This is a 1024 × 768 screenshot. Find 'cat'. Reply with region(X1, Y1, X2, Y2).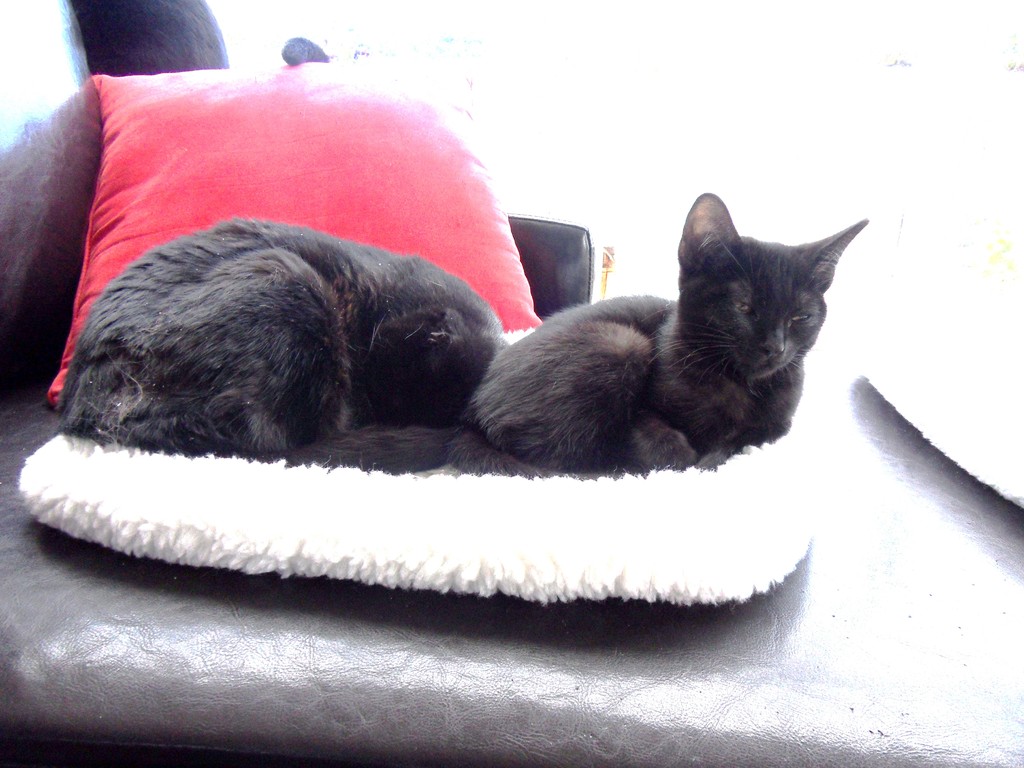
region(449, 192, 868, 484).
